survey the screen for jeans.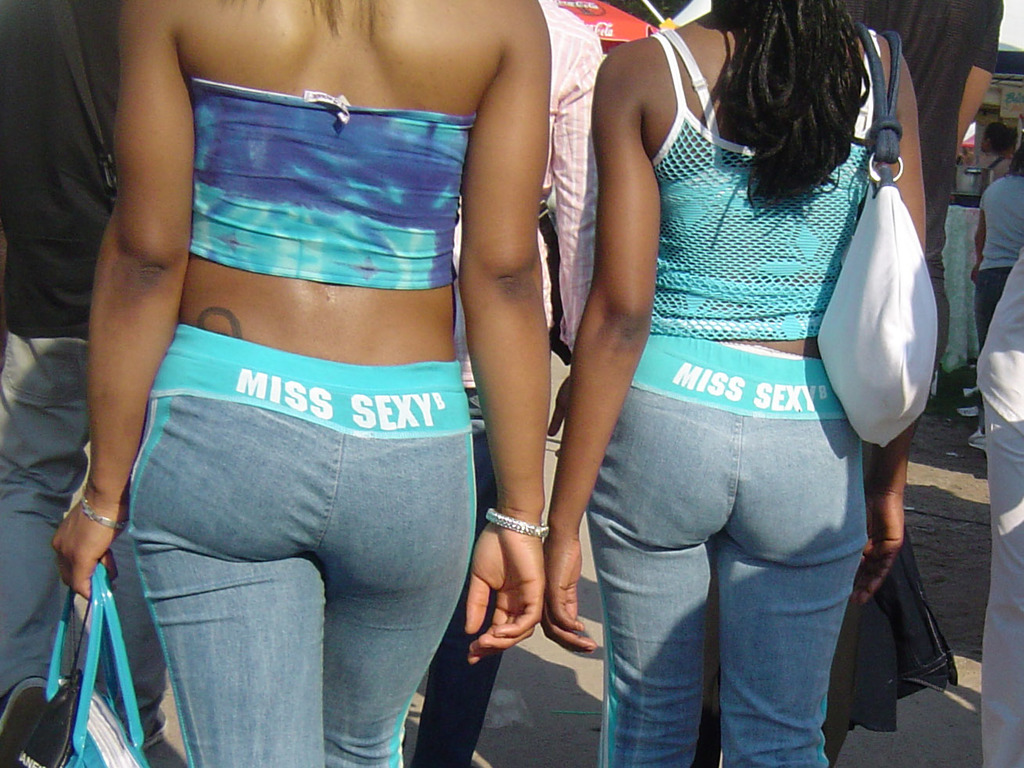
Survey found: pyautogui.locateOnScreen(961, 399, 1023, 767).
